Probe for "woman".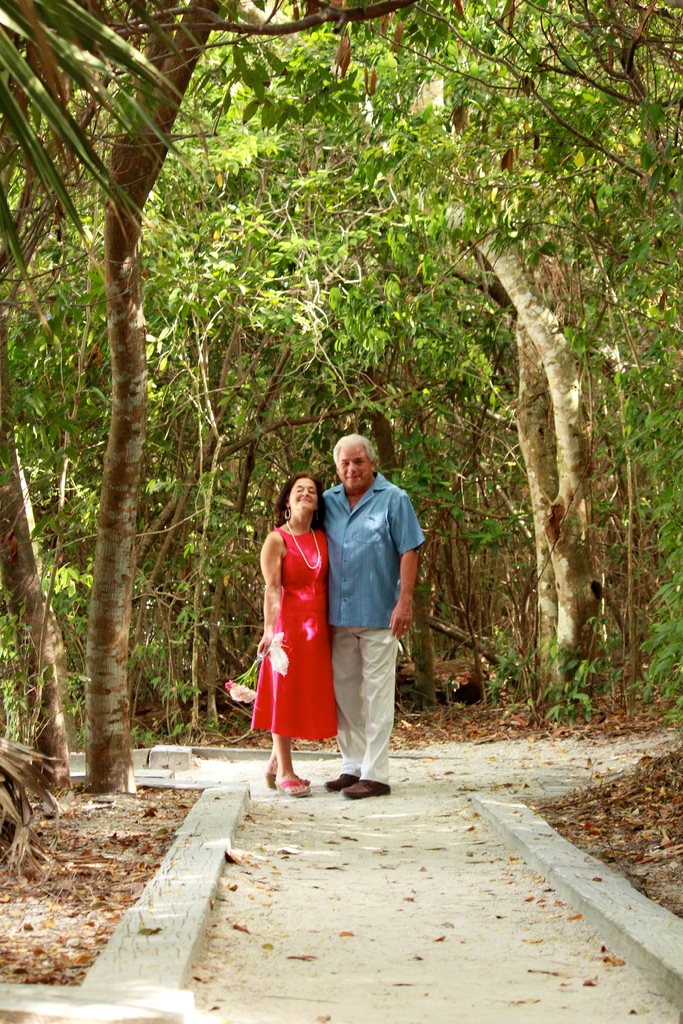
Probe result: 252,465,345,783.
